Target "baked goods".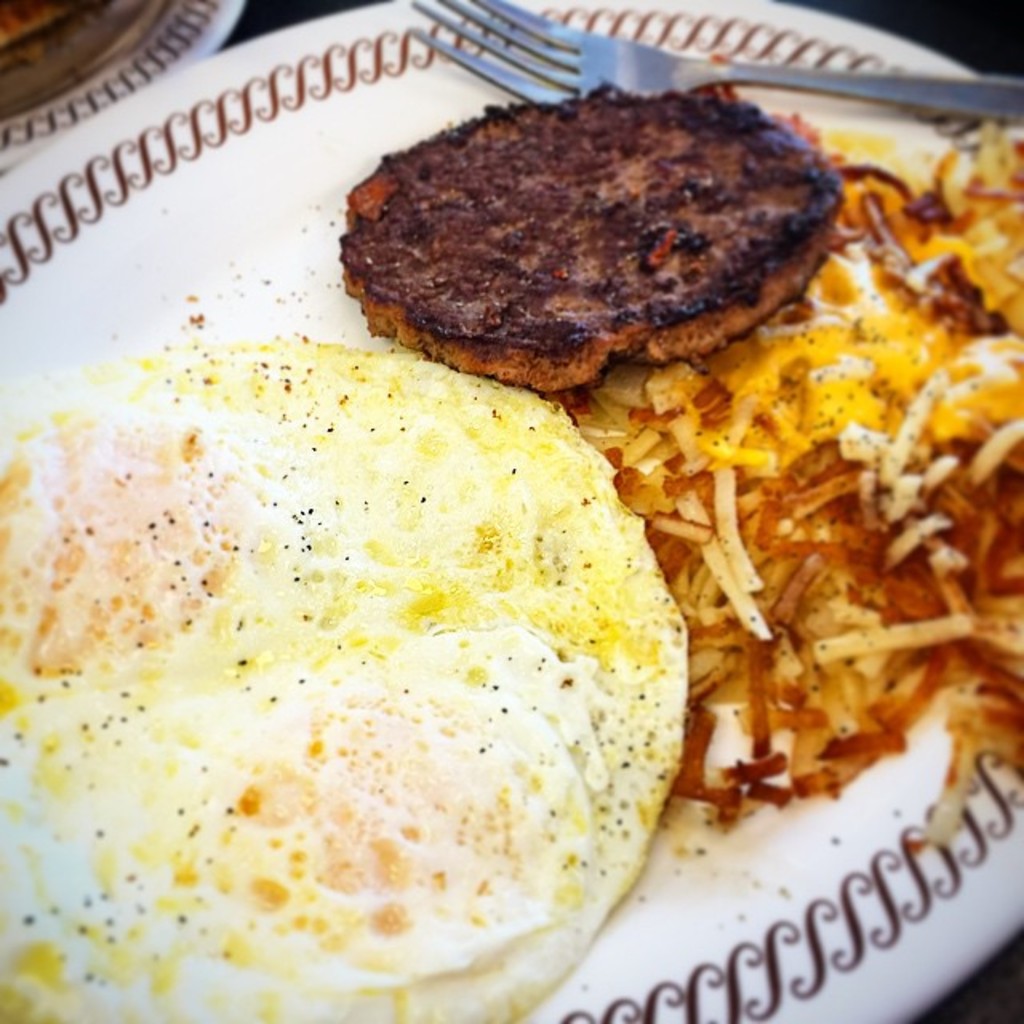
Target region: bbox=[341, 72, 848, 398].
